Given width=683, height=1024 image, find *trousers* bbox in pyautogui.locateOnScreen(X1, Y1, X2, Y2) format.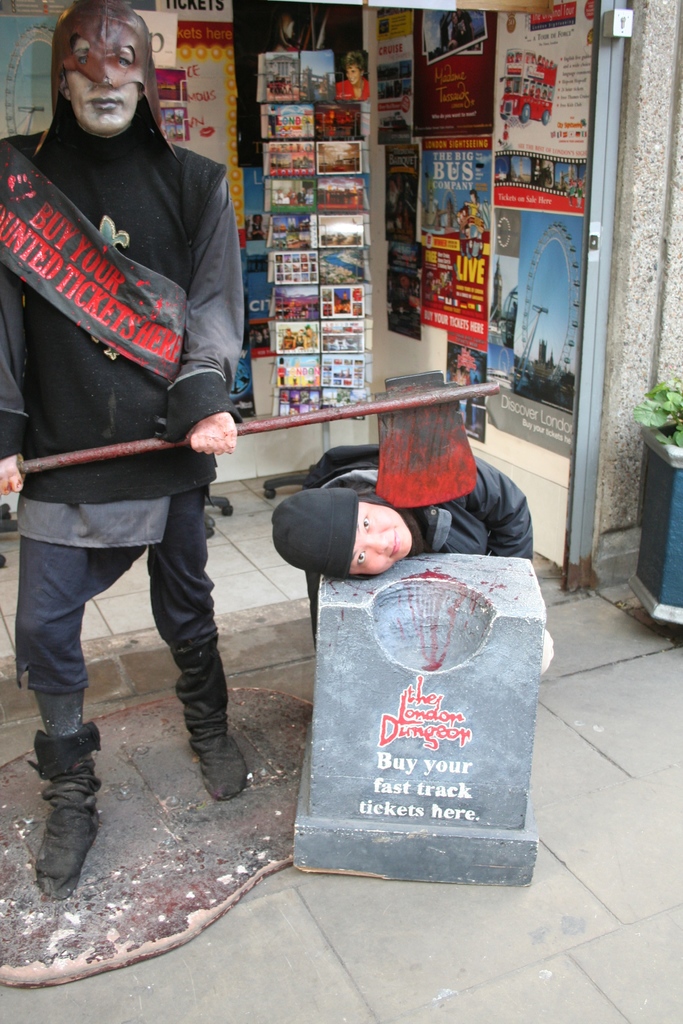
pyautogui.locateOnScreen(3, 486, 244, 733).
